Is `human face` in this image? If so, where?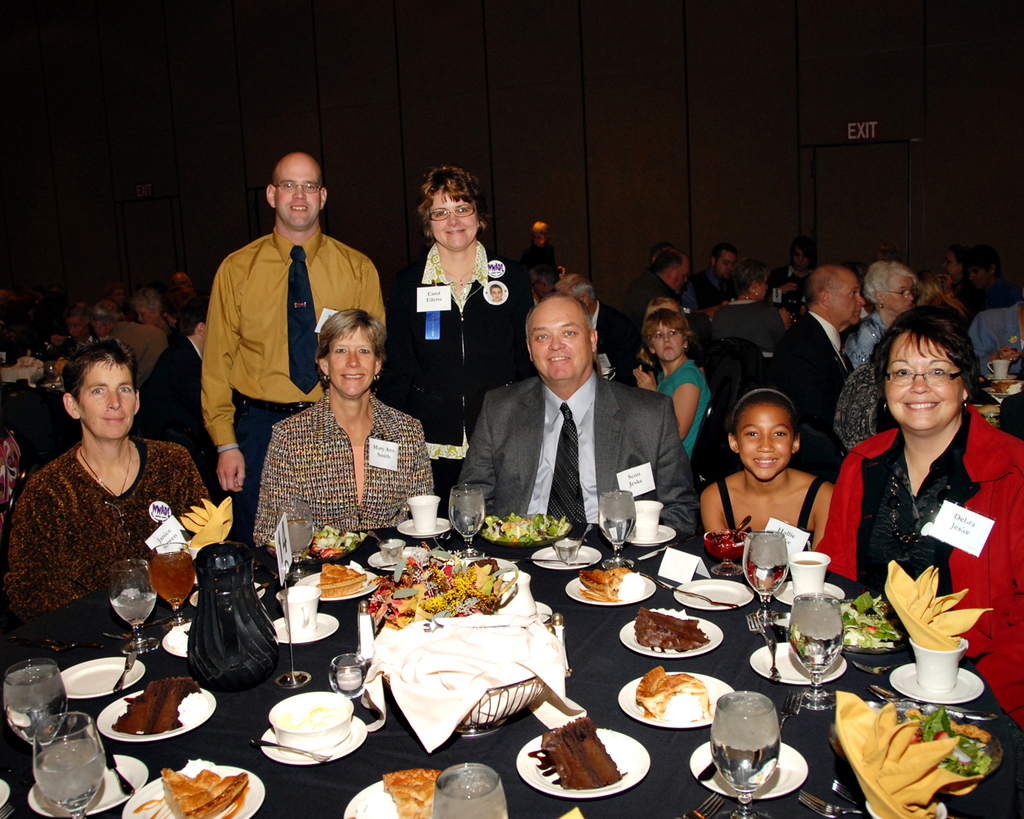
Yes, at (left=429, top=193, right=480, bottom=247).
